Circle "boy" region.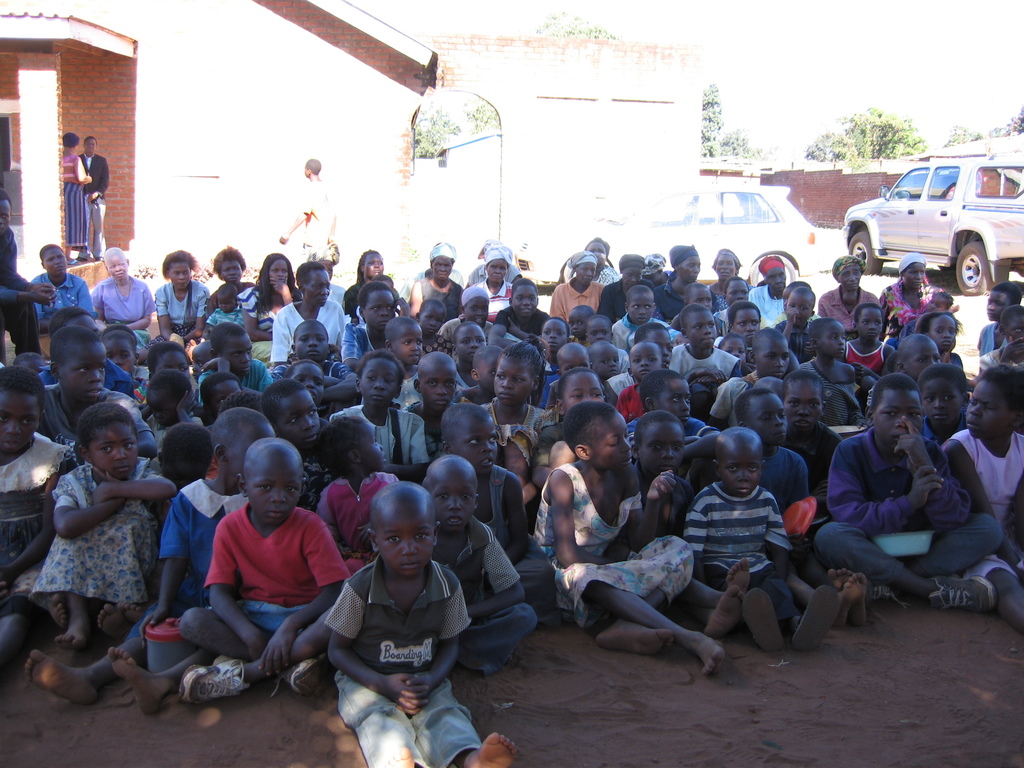
Region: {"left": 609, "top": 285, "right": 670, "bottom": 348}.
